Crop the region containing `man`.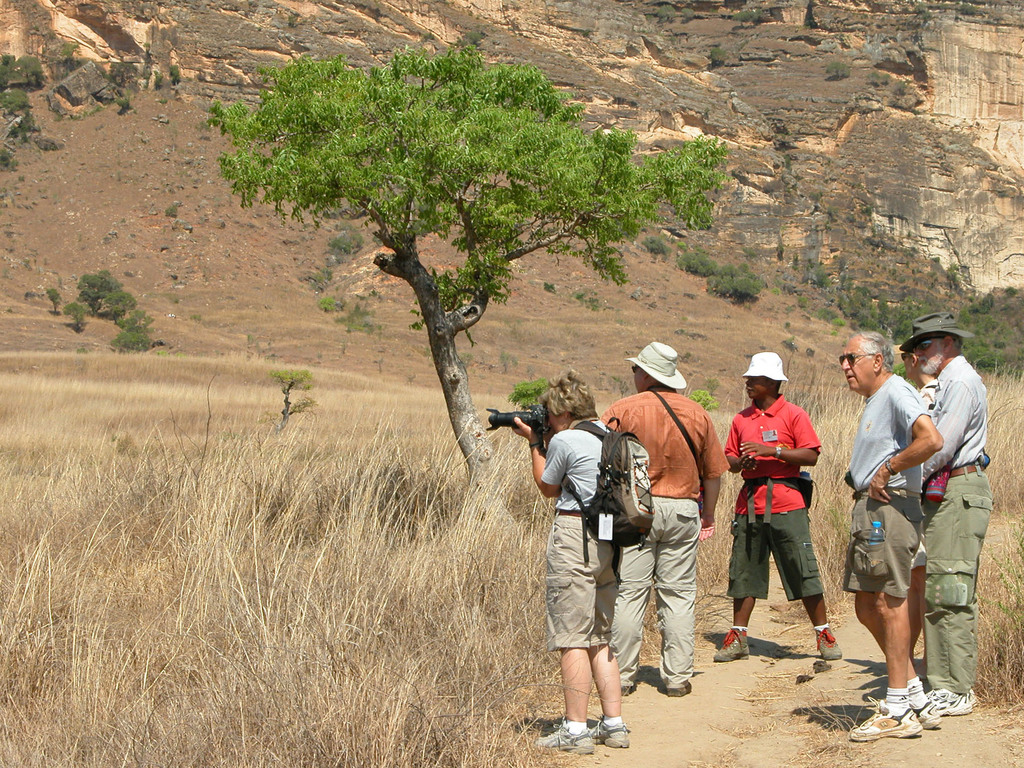
Crop region: 623, 351, 726, 709.
